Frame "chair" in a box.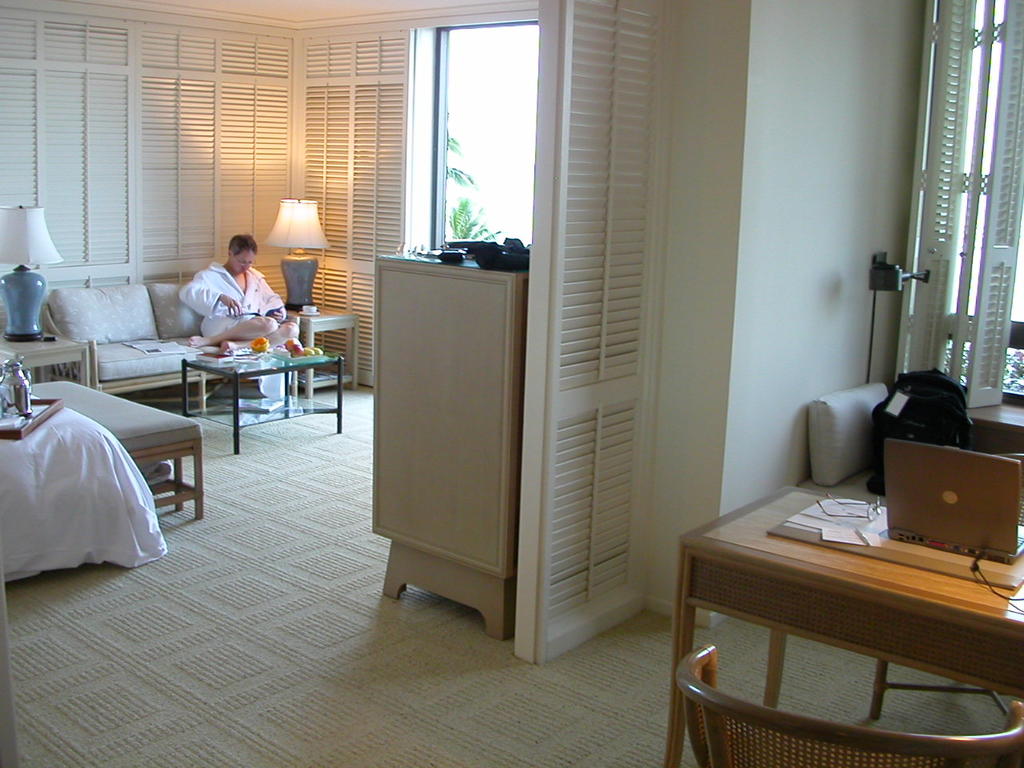
pyautogui.locateOnScreen(675, 645, 1022, 767).
